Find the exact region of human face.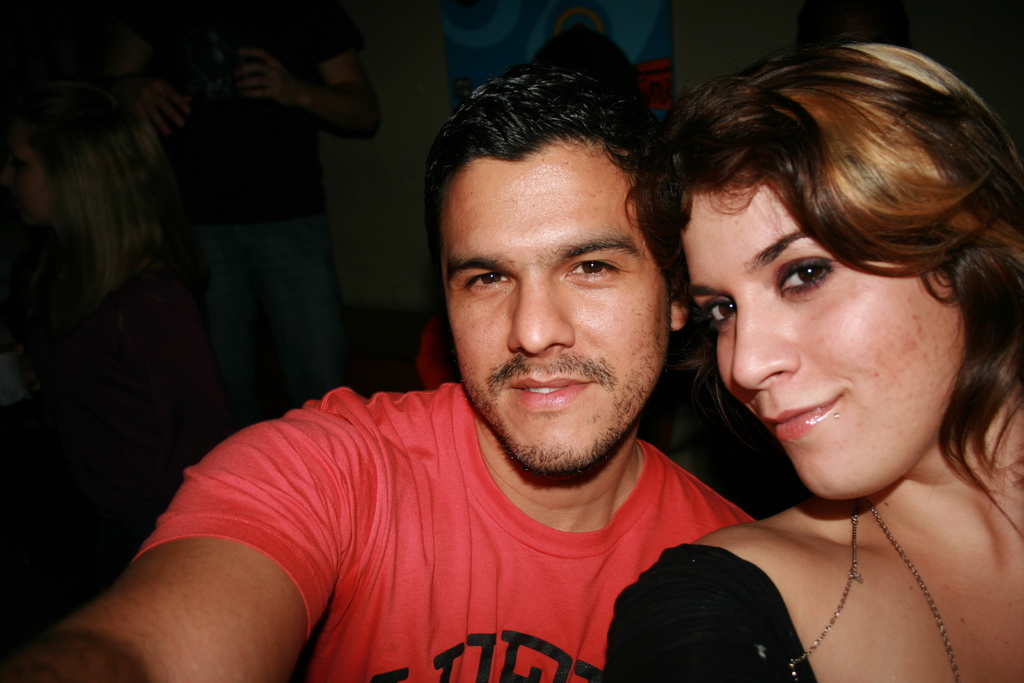
Exact region: bbox(689, 185, 970, 506).
